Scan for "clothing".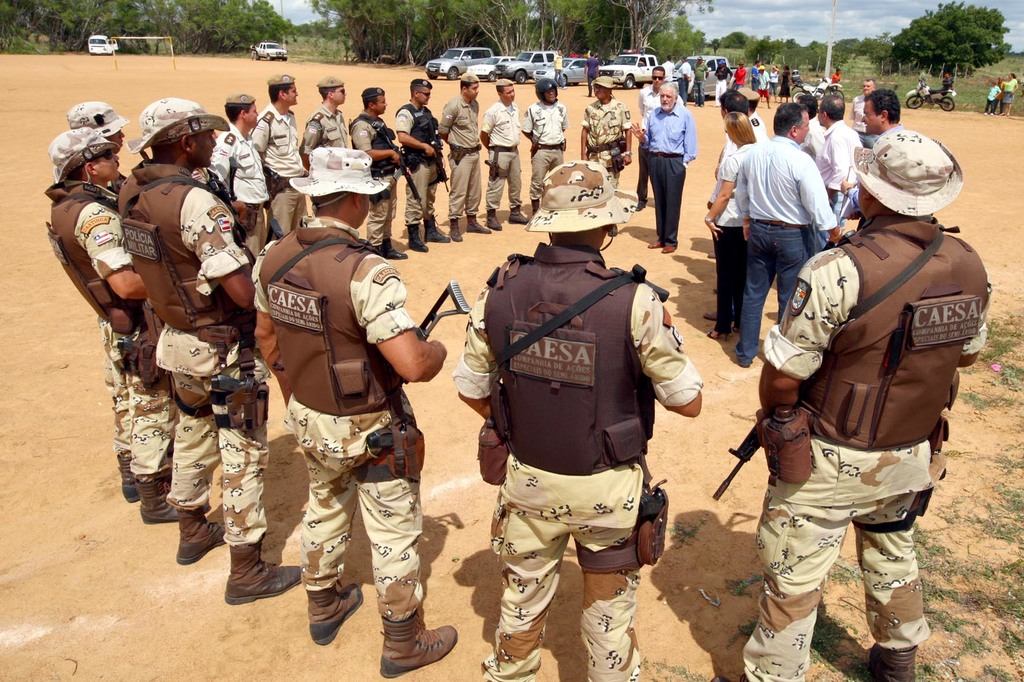
Scan result: 987/80/1014/110.
